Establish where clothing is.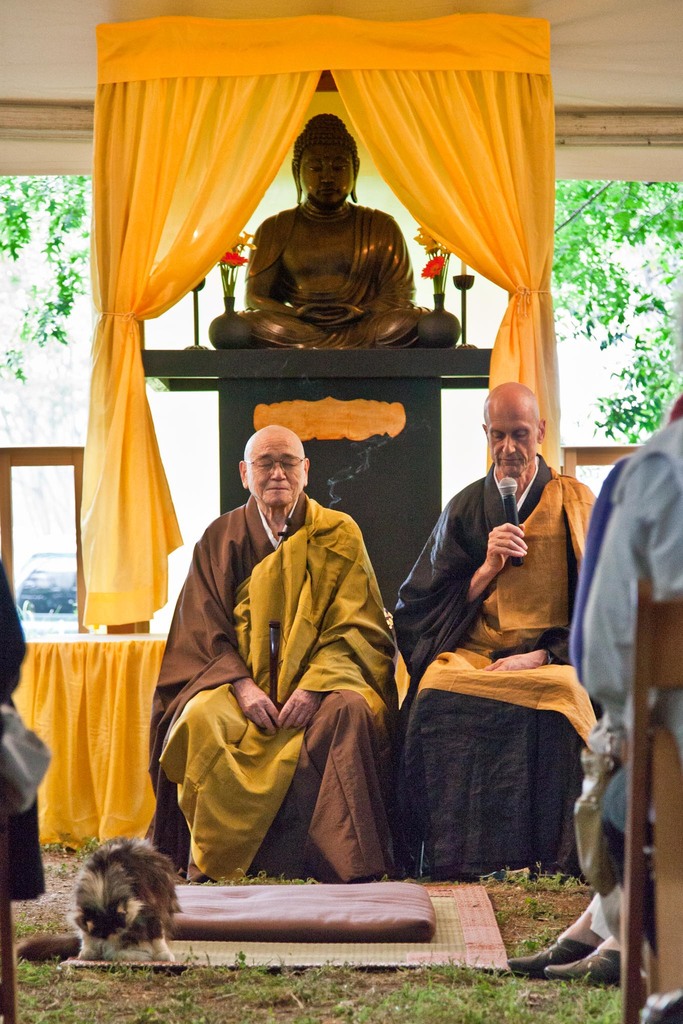
Established at <region>585, 416, 682, 951</region>.
